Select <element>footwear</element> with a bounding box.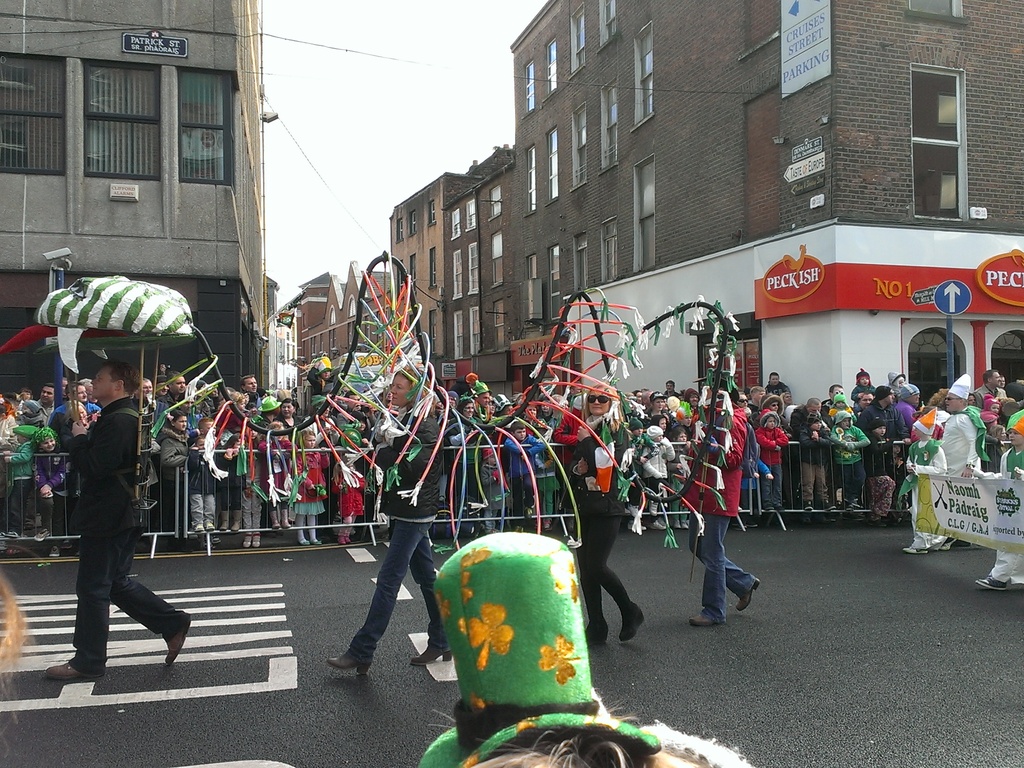
locate(202, 534, 221, 549).
